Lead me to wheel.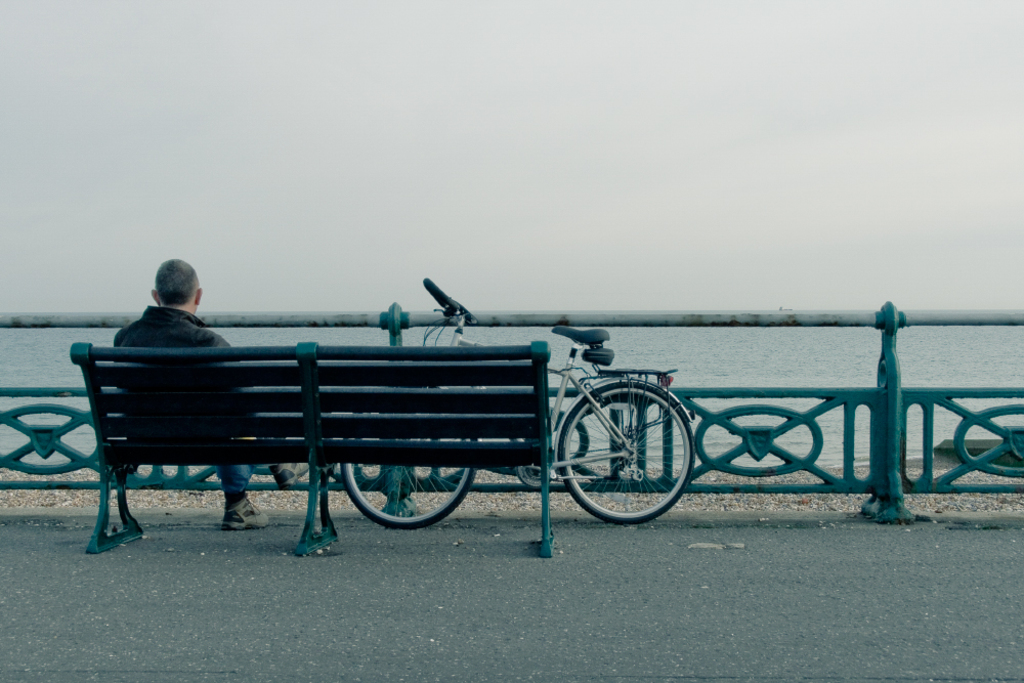
Lead to [left=559, top=384, right=699, bottom=527].
